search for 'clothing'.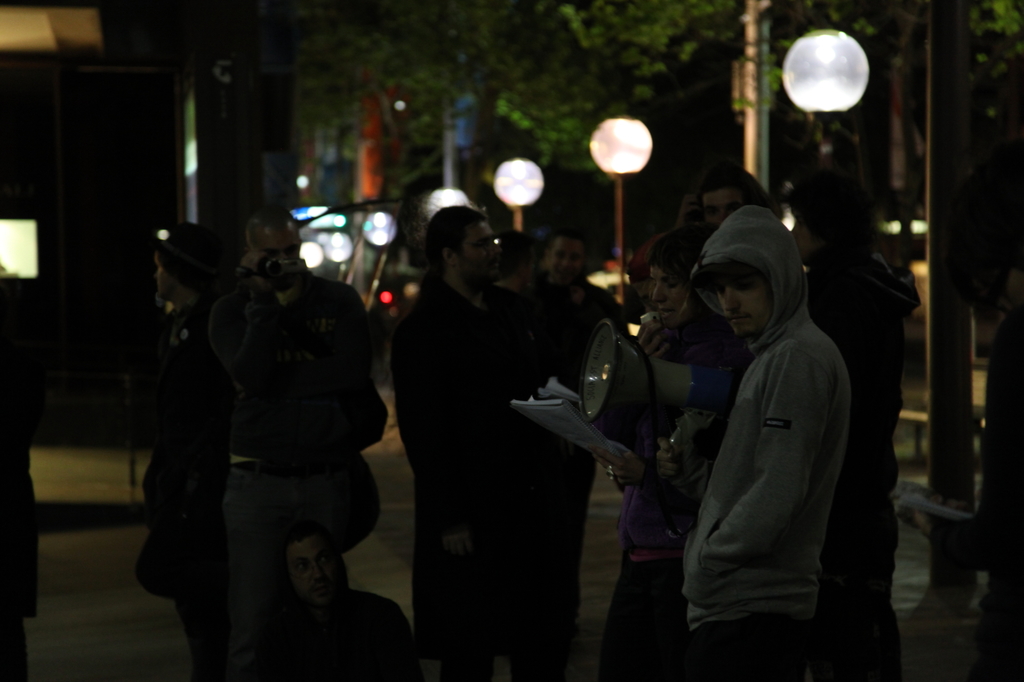
Found at [left=138, top=304, right=229, bottom=596].
